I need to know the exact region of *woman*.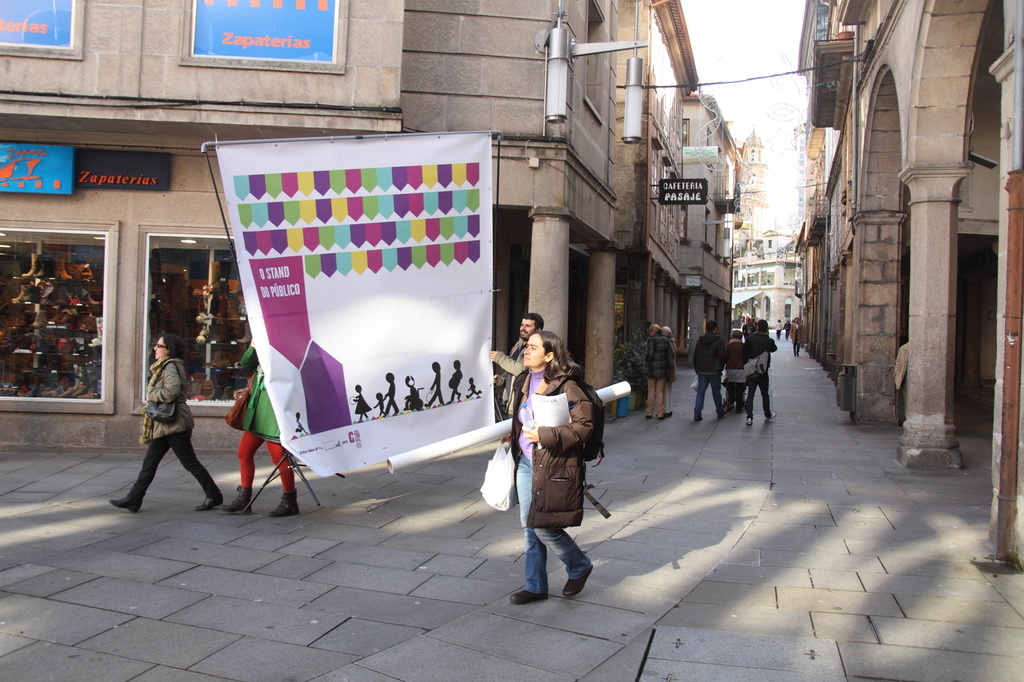
Region: x1=643, y1=319, x2=662, y2=420.
